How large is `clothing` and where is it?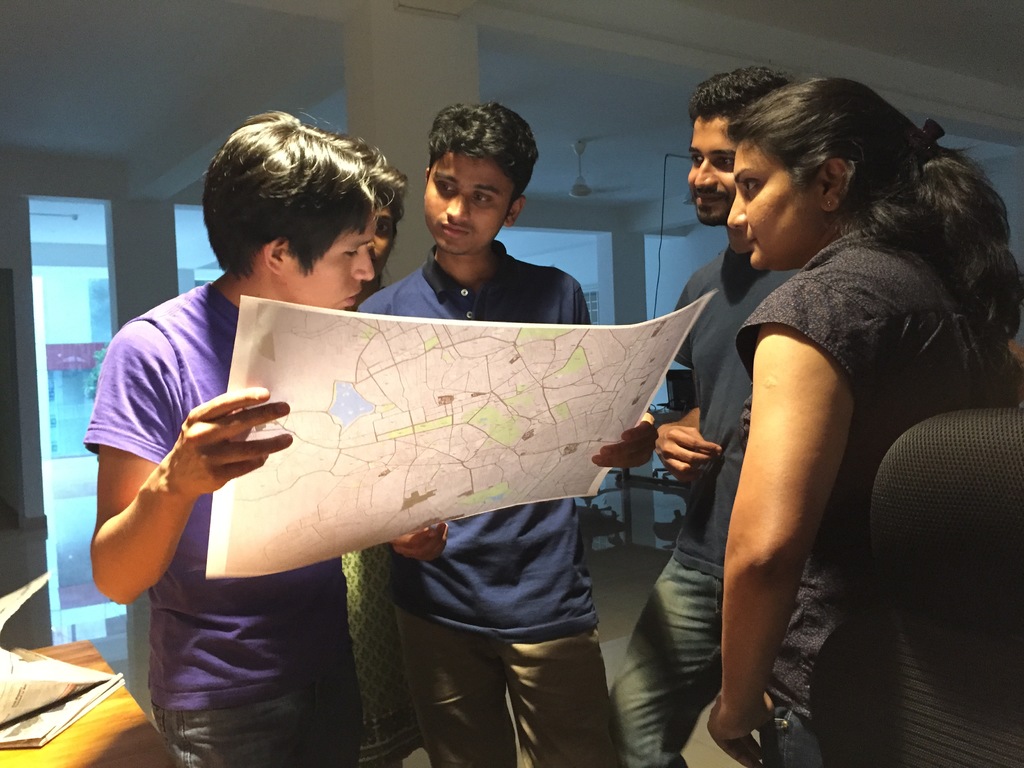
Bounding box: {"left": 614, "top": 250, "right": 810, "bottom": 766}.
